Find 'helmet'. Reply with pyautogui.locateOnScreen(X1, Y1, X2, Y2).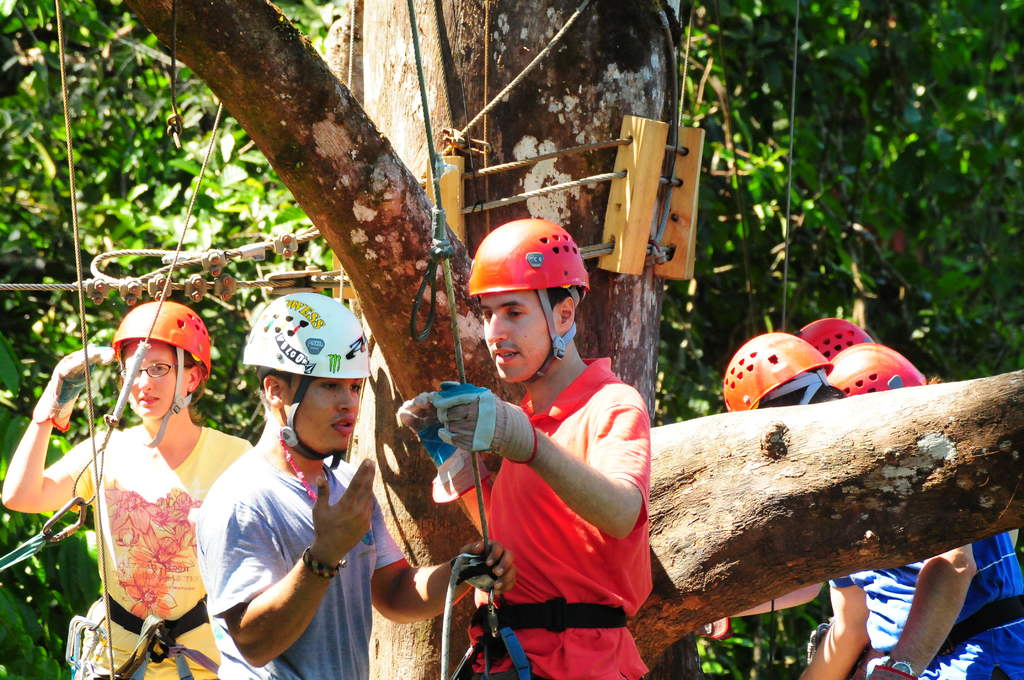
pyautogui.locateOnScreen(108, 285, 231, 424).
